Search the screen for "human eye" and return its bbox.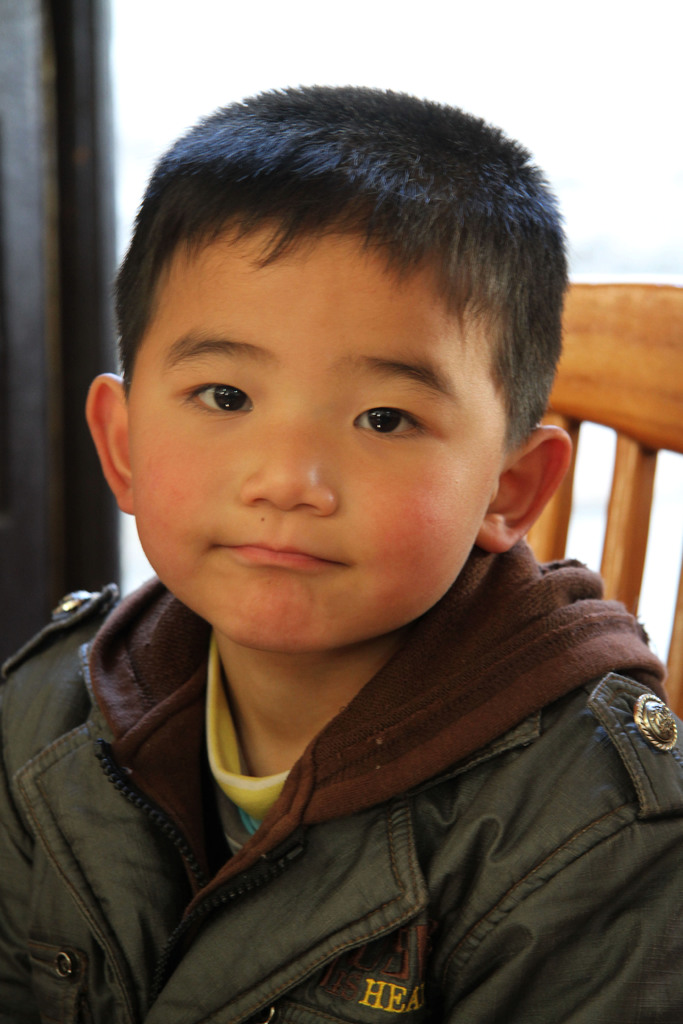
Found: crop(351, 404, 434, 442).
